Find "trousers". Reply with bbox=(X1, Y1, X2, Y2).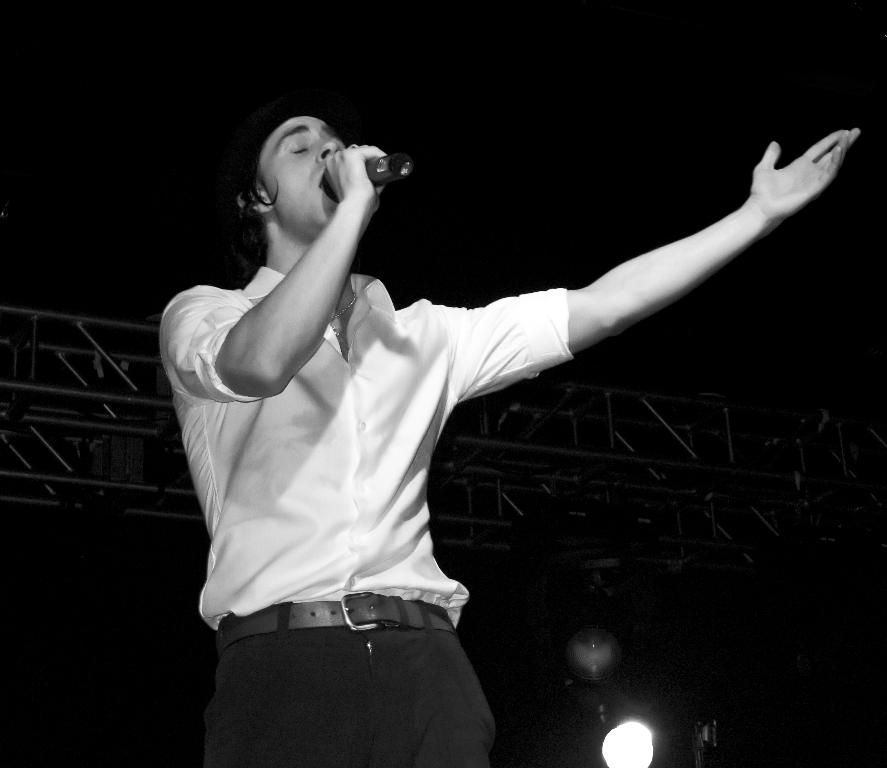
bbox=(203, 595, 499, 767).
